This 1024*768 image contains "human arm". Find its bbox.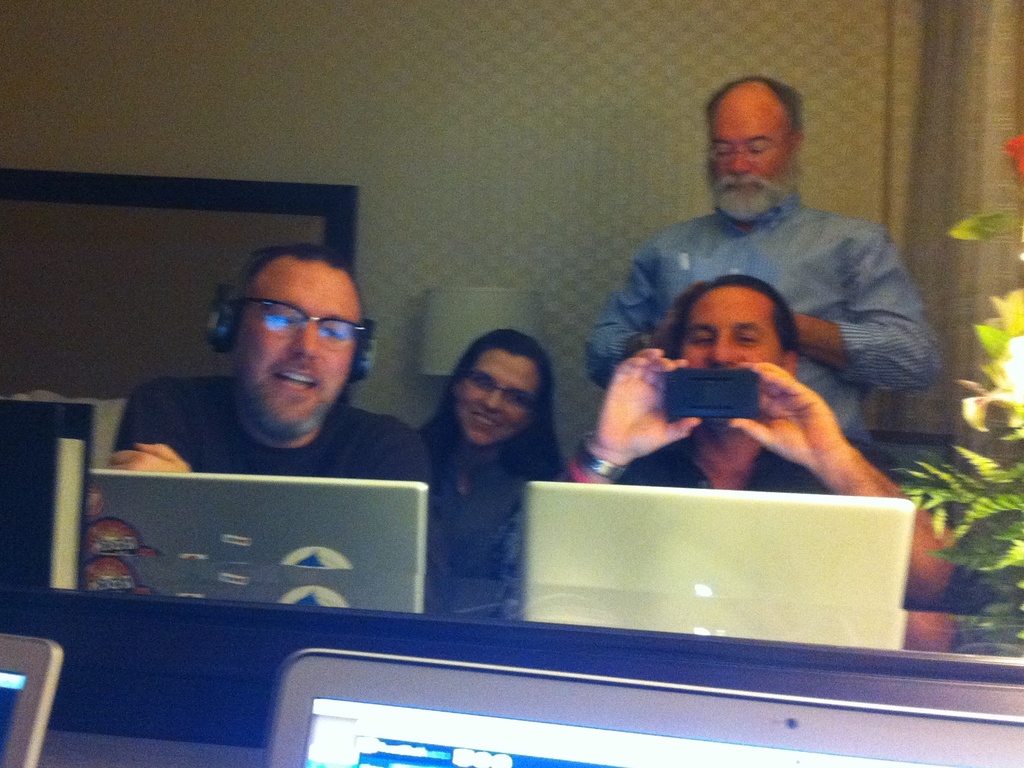
577 223 672 405.
